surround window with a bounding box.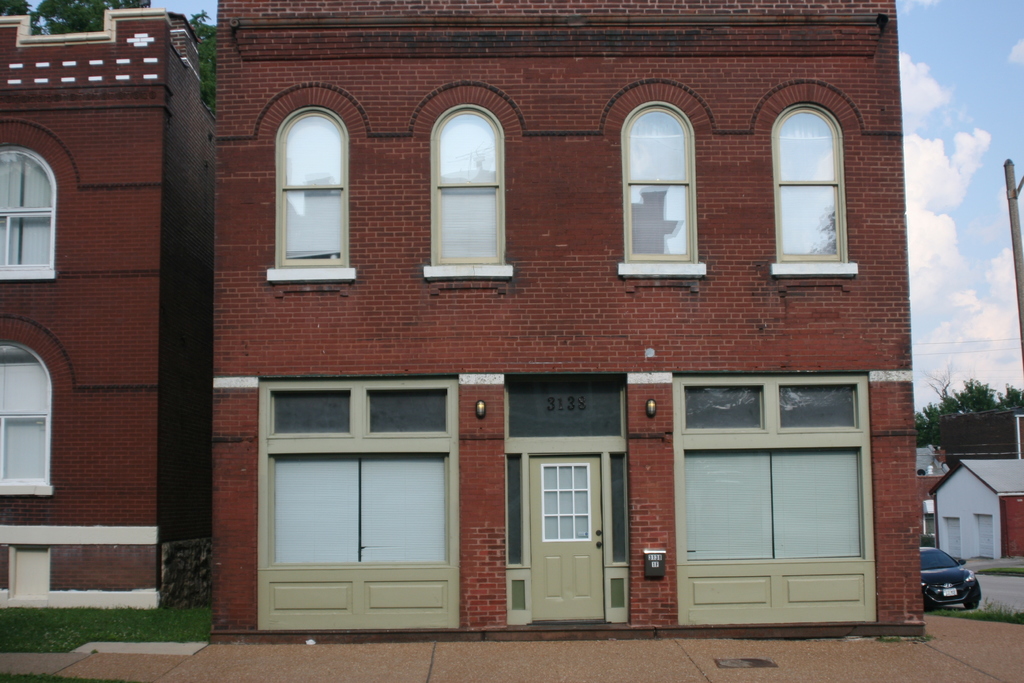
776/384/856/427.
